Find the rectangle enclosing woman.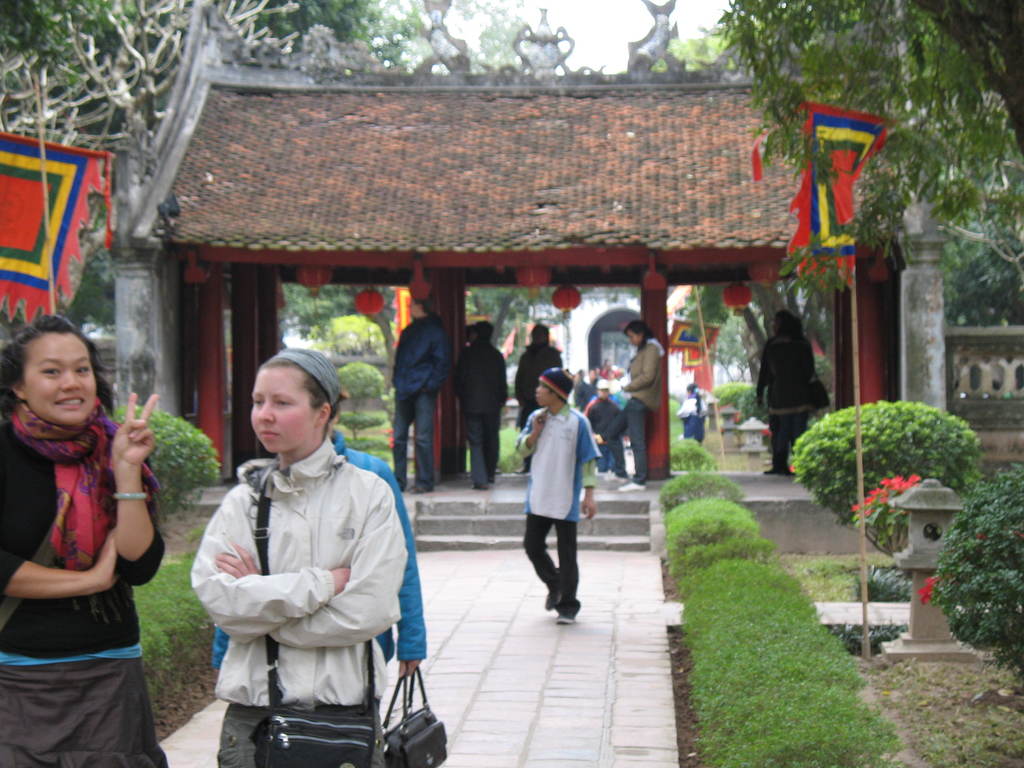
(8, 294, 168, 767).
